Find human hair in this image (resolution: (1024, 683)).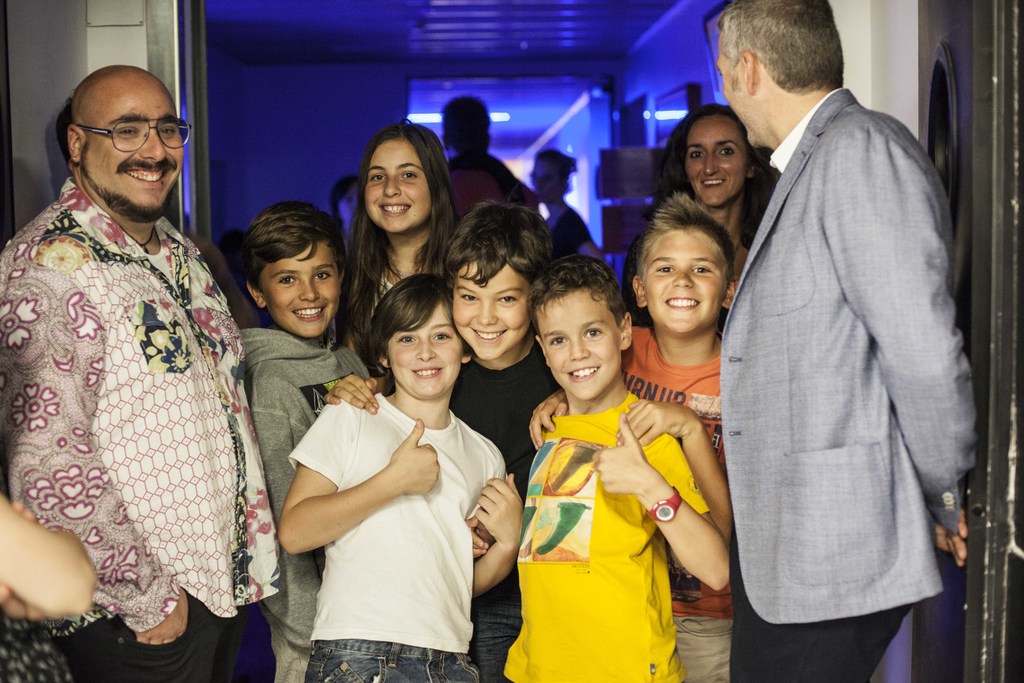
442 97 488 156.
